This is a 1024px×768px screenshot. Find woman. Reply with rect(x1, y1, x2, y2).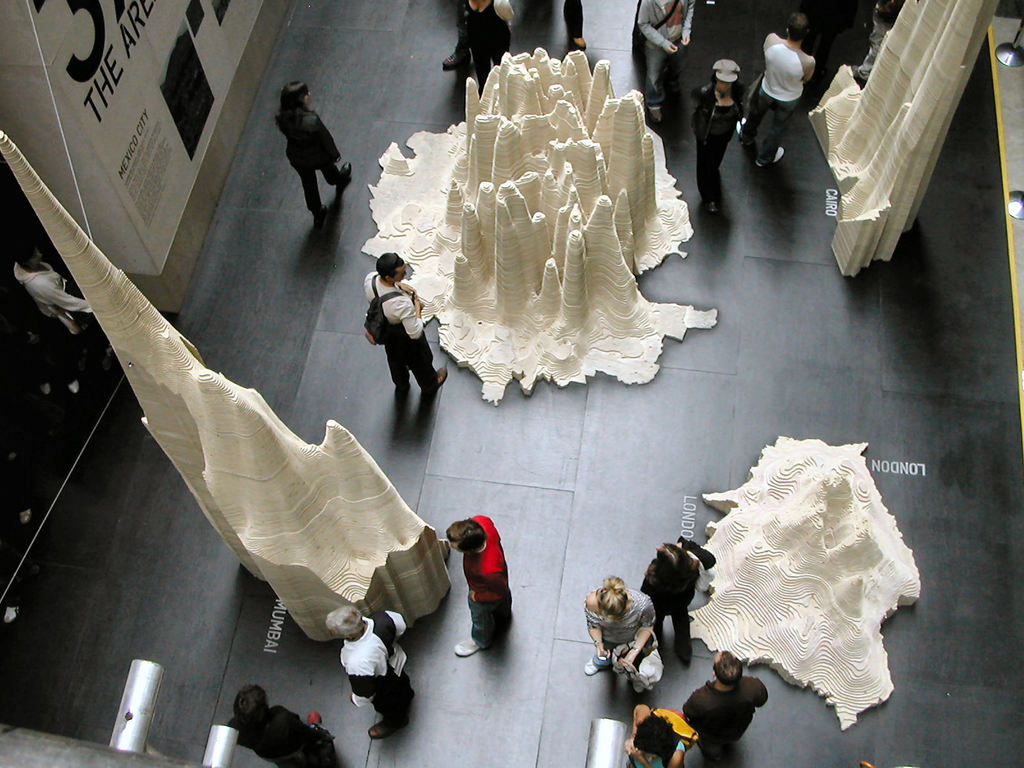
rect(269, 75, 350, 221).
